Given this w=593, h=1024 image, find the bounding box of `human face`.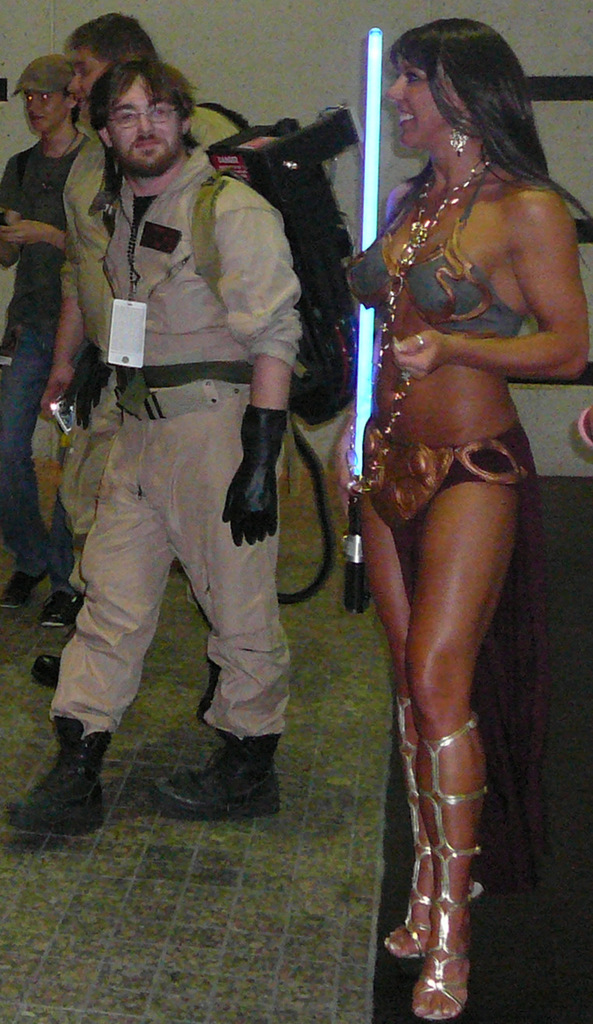
(x1=23, y1=94, x2=76, y2=132).
